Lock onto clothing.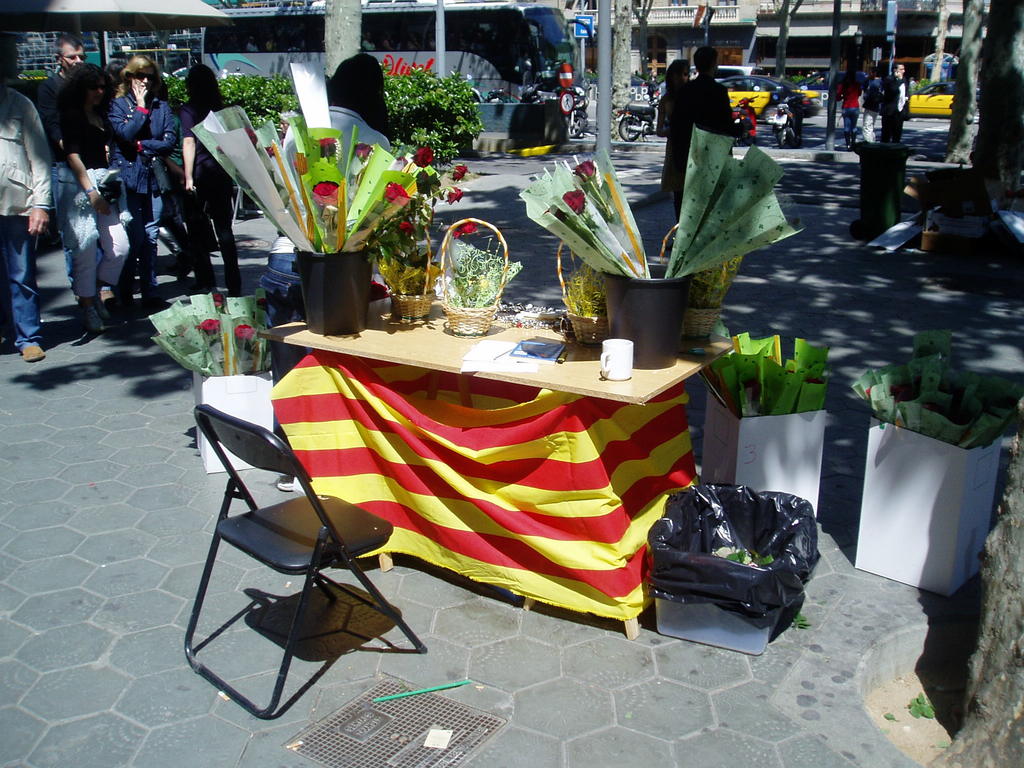
Locked: {"left": 670, "top": 71, "right": 732, "bottom": 184}.
